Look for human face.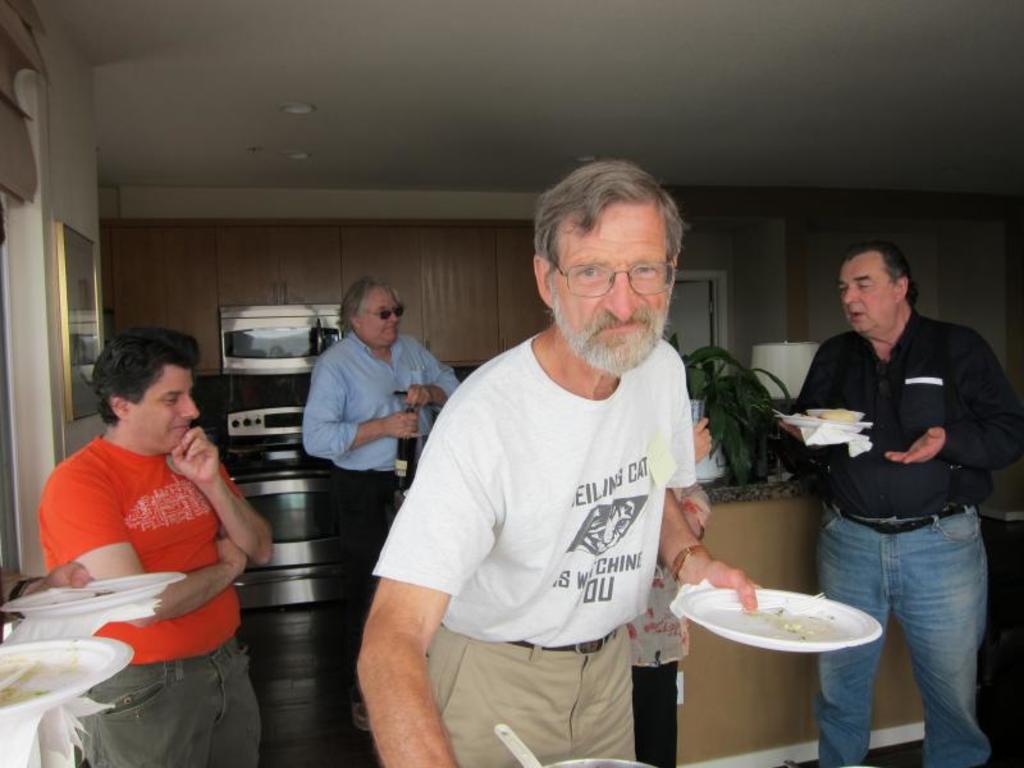
Found: x1=550 y1=204 x2=671 y2=364.
